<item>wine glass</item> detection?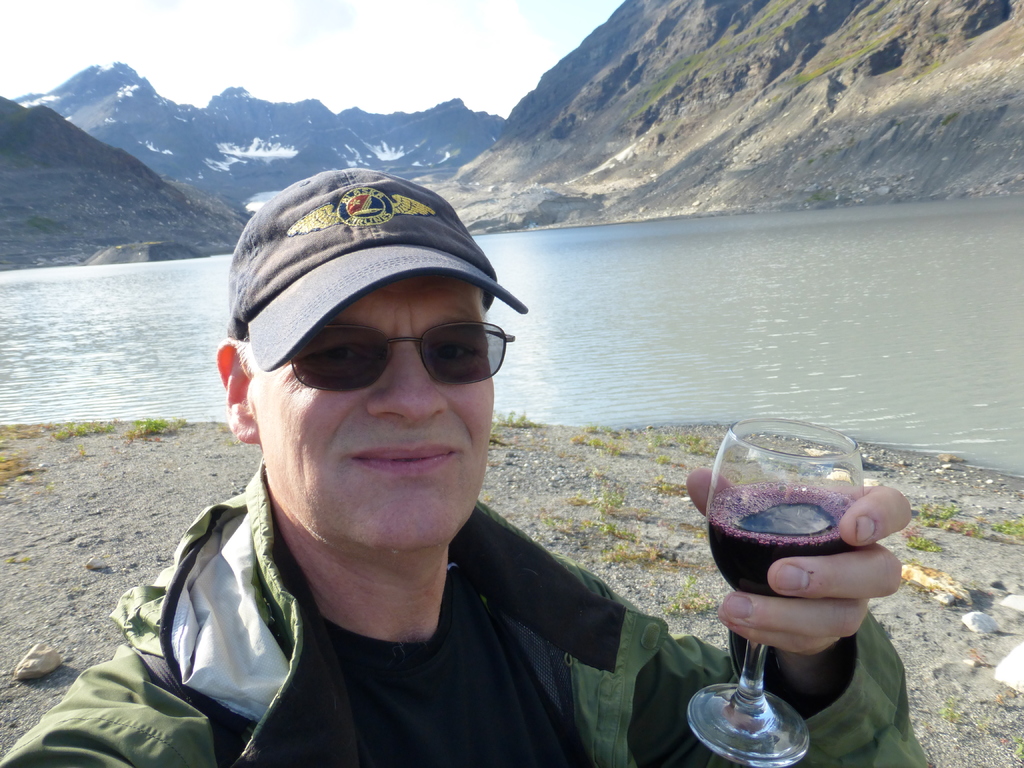
685/422/864/767
